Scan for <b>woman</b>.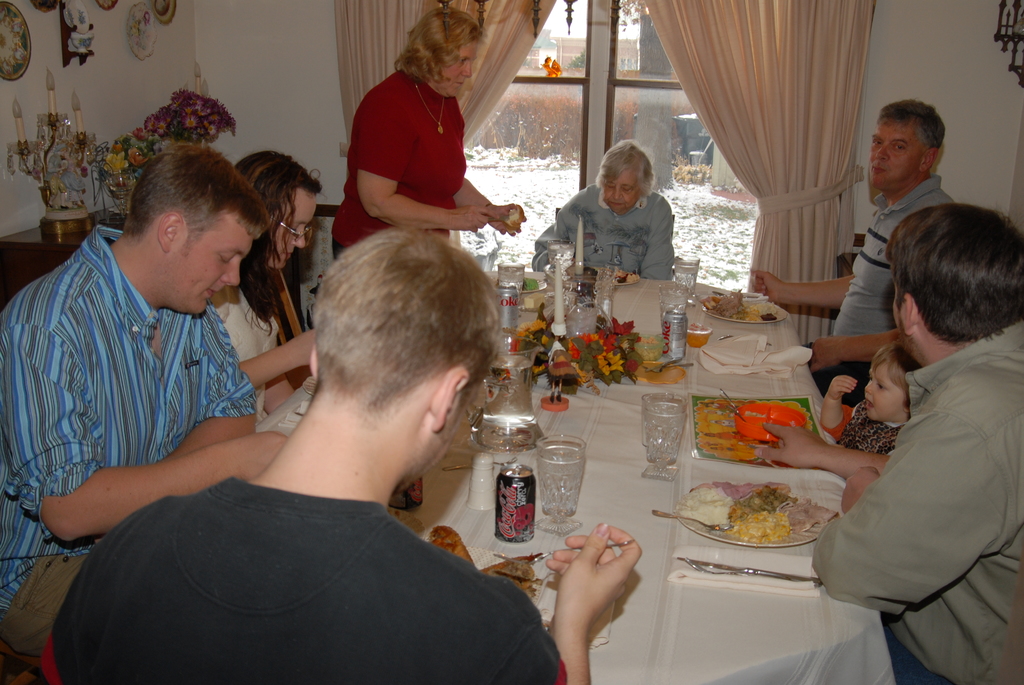
Scan result: 328,4,532,265.
